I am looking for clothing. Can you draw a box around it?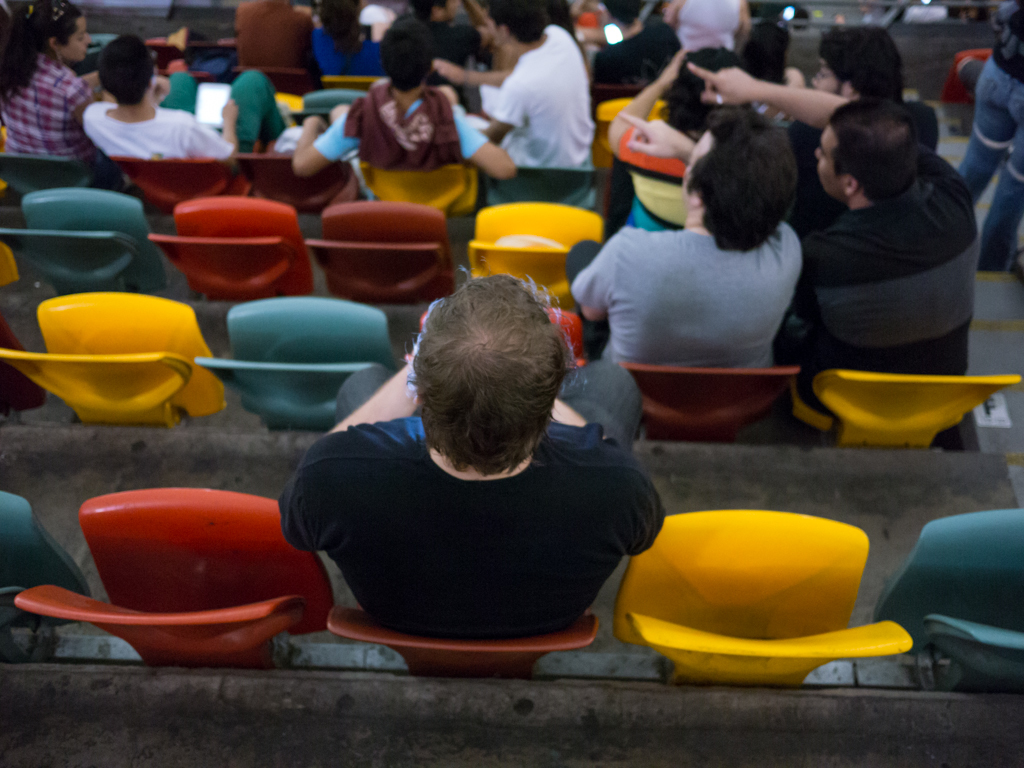
Sure, the bounding box is <bbox>571, 222, 793, 389</bbox>.
